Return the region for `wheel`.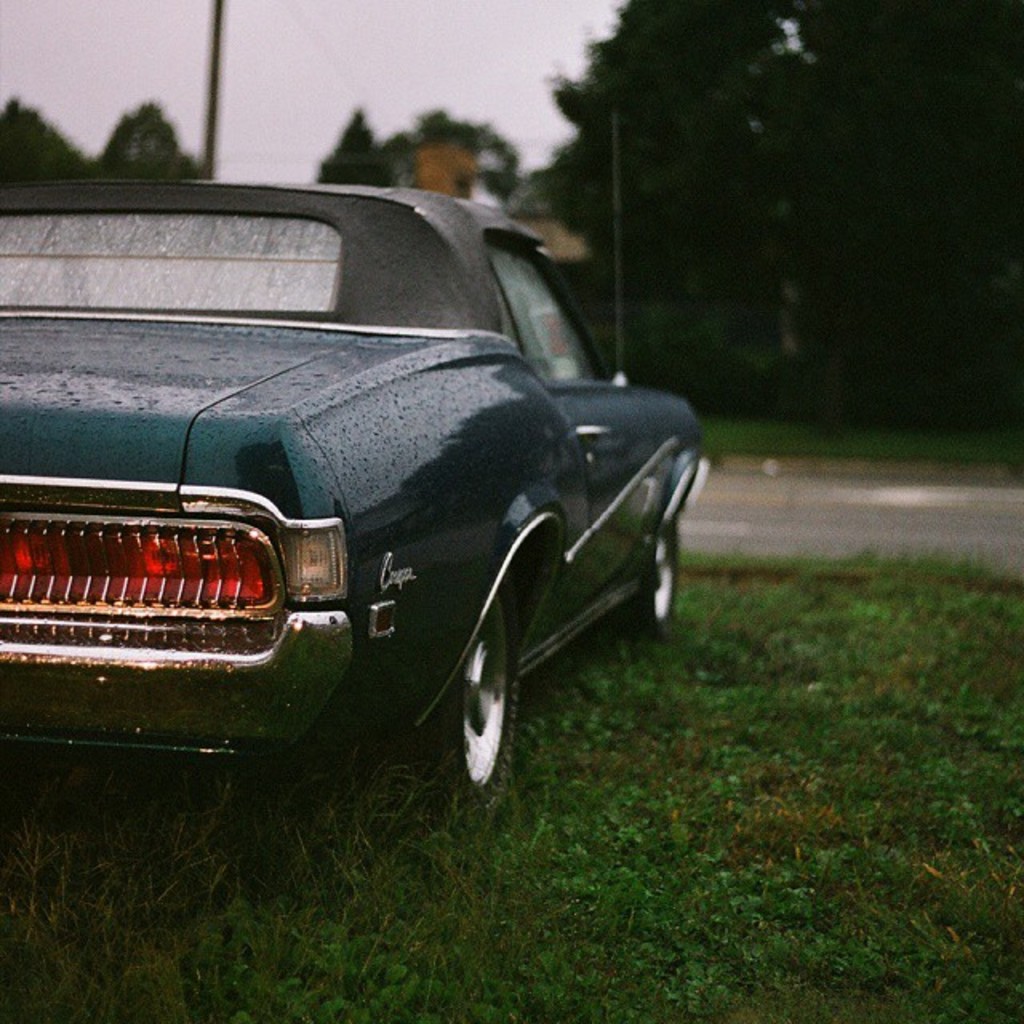
region(355, 562, 522, 813).
